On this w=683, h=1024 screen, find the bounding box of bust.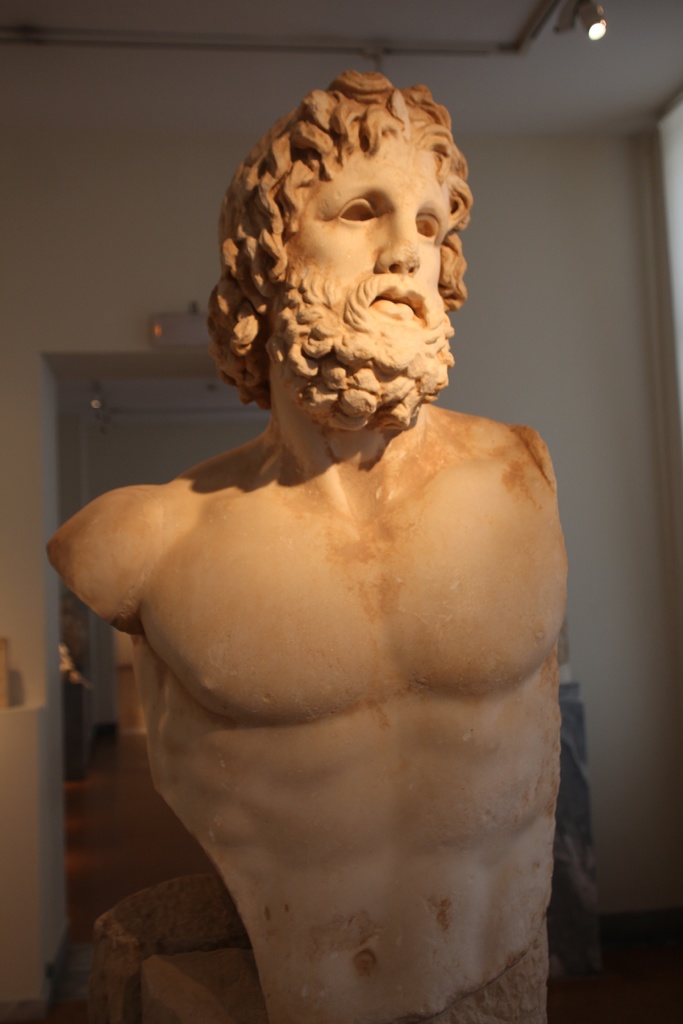
Bounding box: [x1=47, y1=71, x2=548, y2=1023].
